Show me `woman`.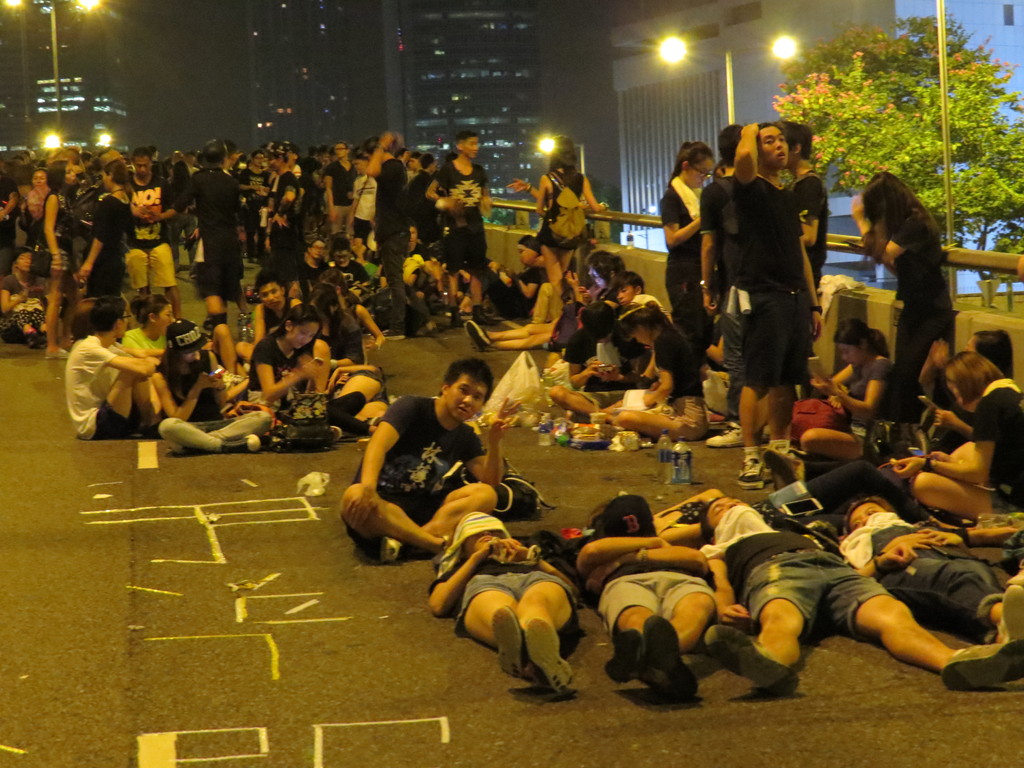
`woman` is here: box=[166, 161, 198, 277].
